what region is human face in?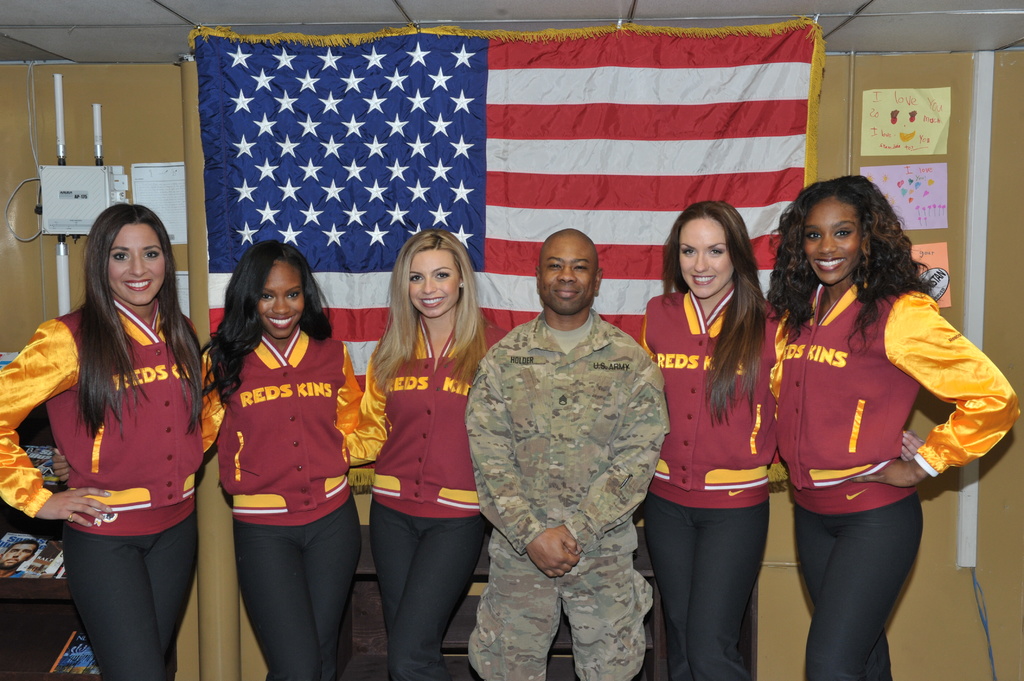
(801,200,864,283).
